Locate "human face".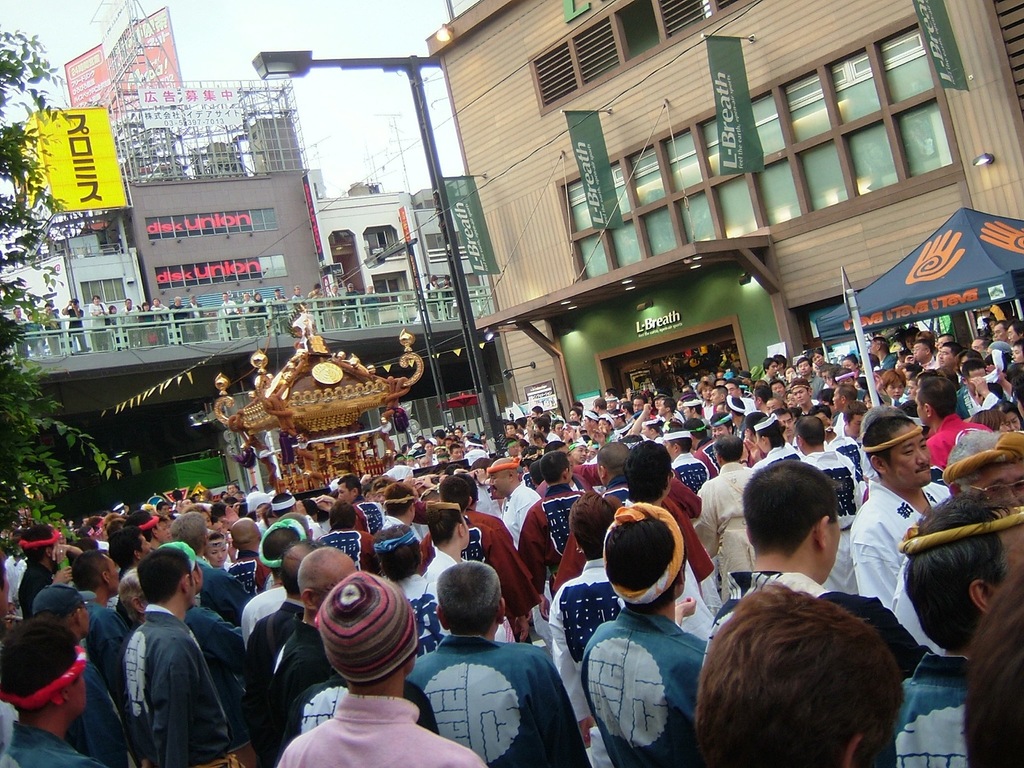
Bounding box: bbox(195, 557, 207, 598).
